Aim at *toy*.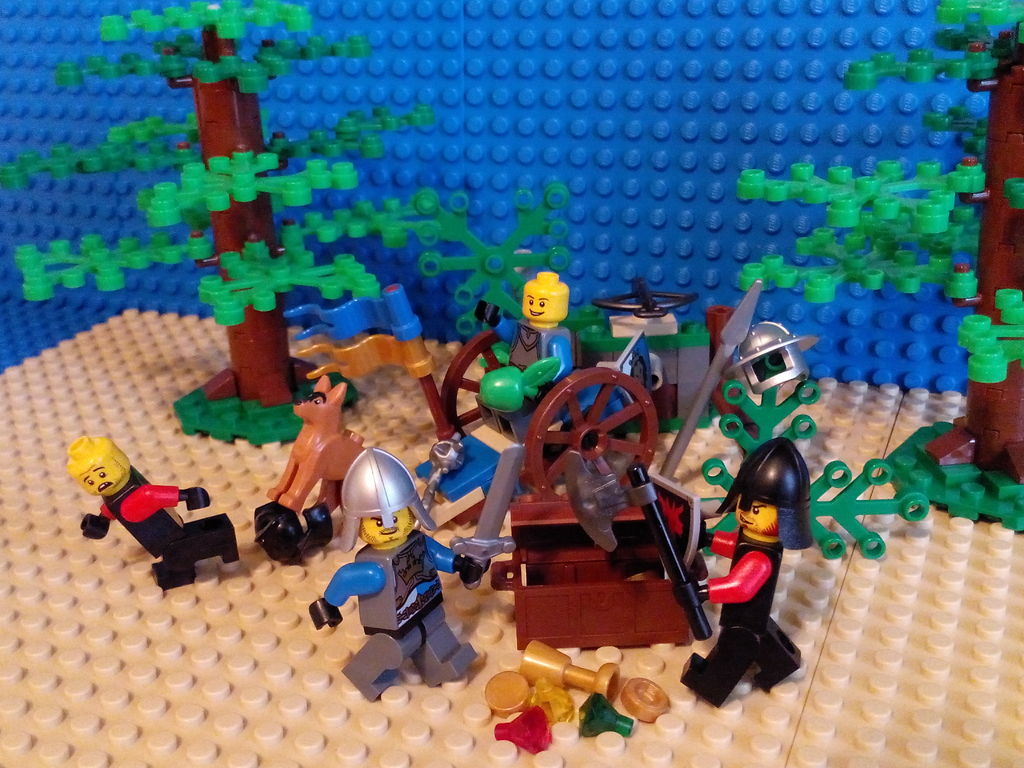
Aimed at locate(627, 434, 813, 705).
